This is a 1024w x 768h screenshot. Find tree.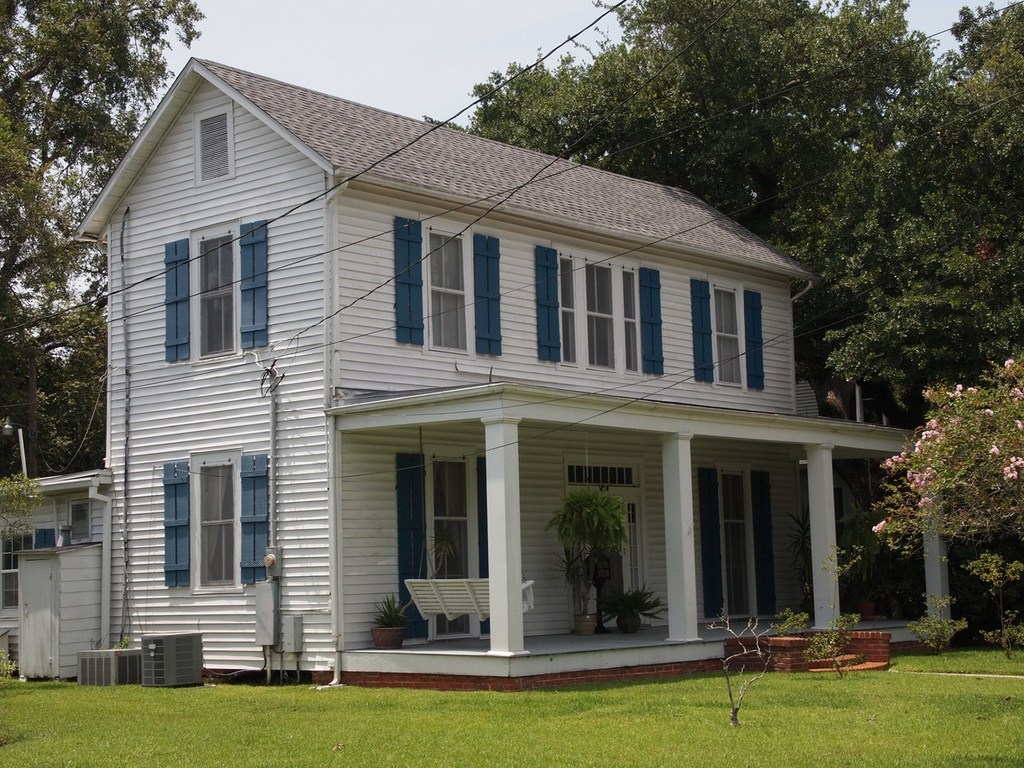
Bounding box: <bbox>0, 0, 207, 474</bbox>.
